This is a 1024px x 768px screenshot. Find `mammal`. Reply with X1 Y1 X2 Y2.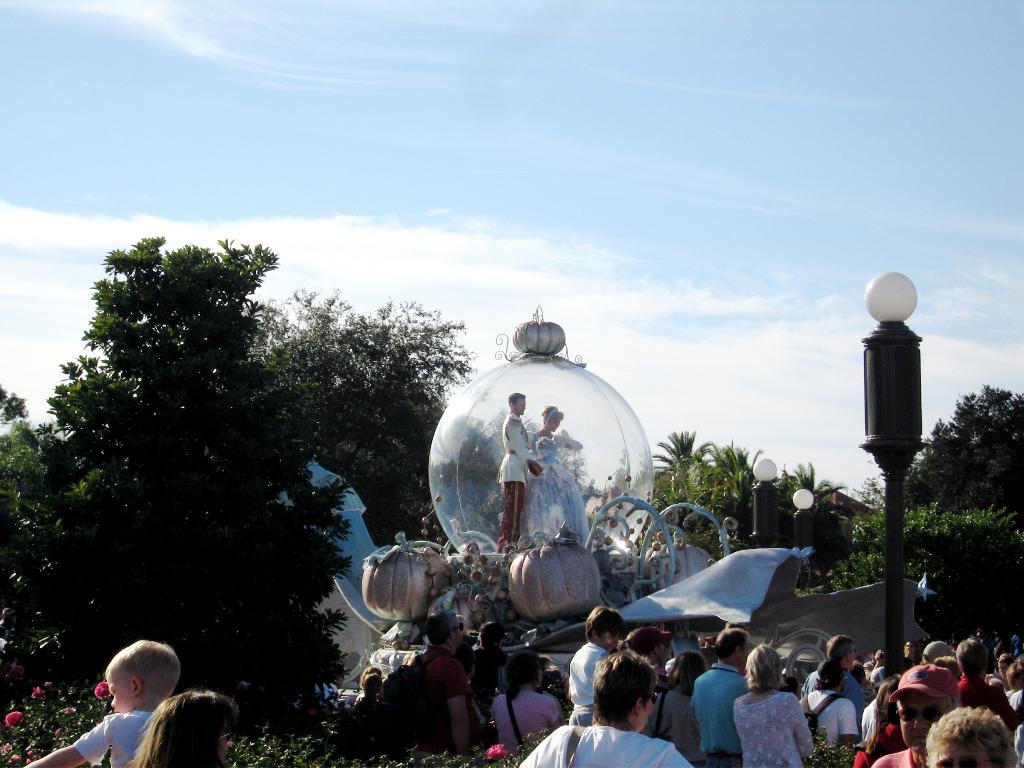
692 624 750 767.
